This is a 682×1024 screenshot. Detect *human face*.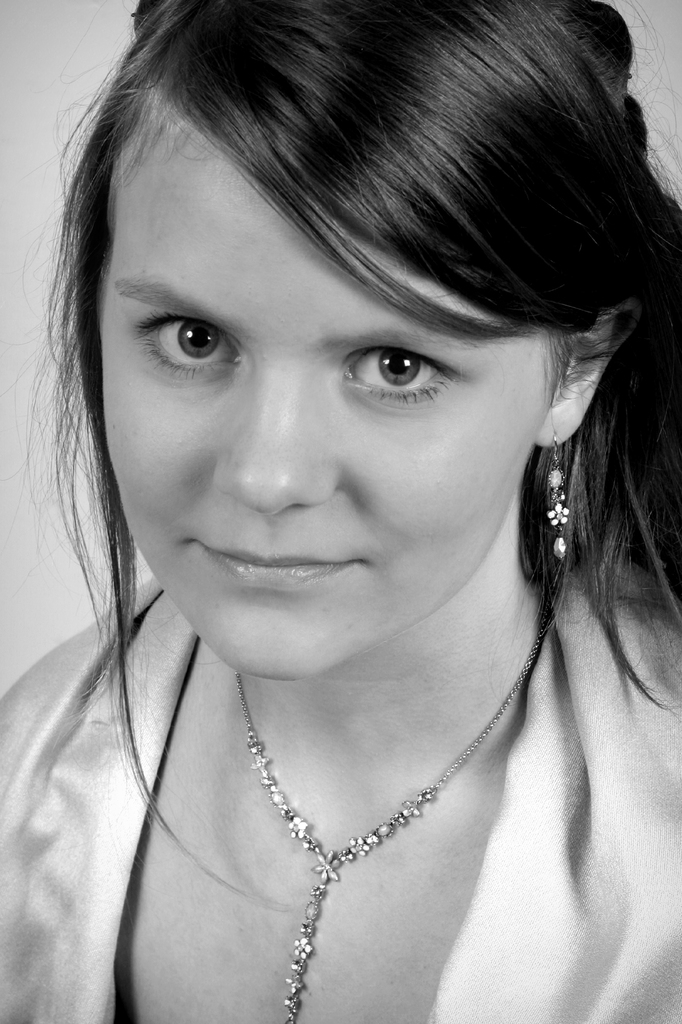
box=[99, 114, 550, 685].
